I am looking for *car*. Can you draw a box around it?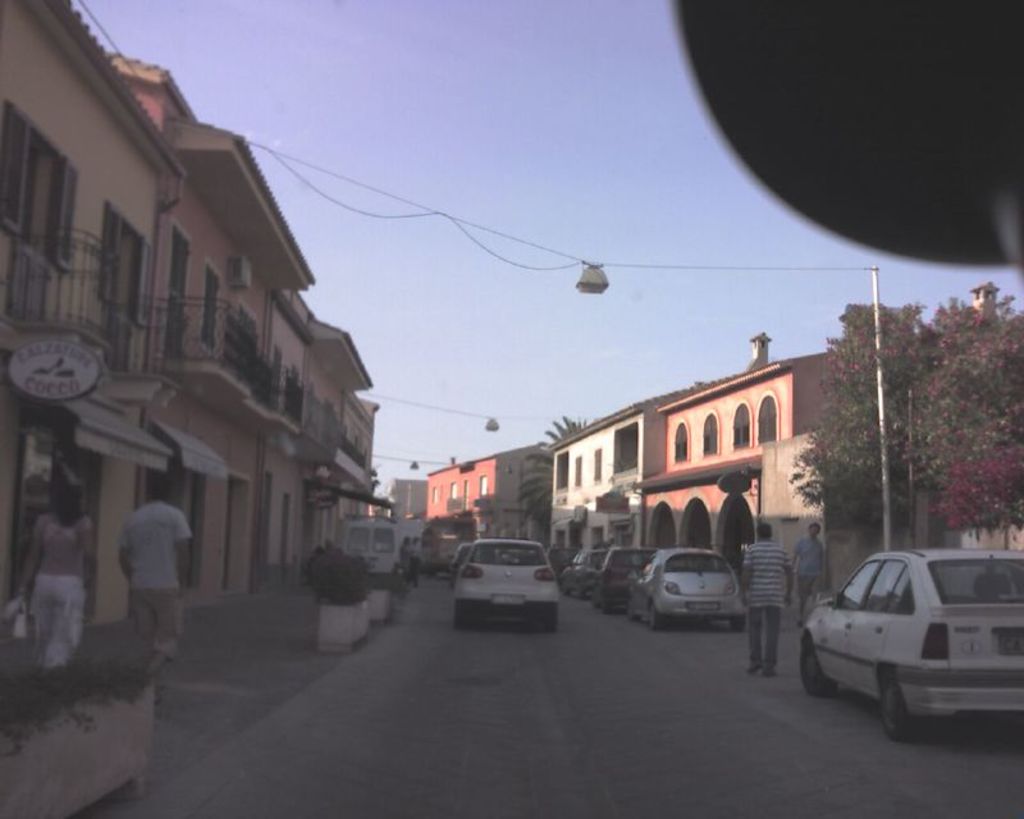
Sure, the bounding box is (590,545,652,608).
